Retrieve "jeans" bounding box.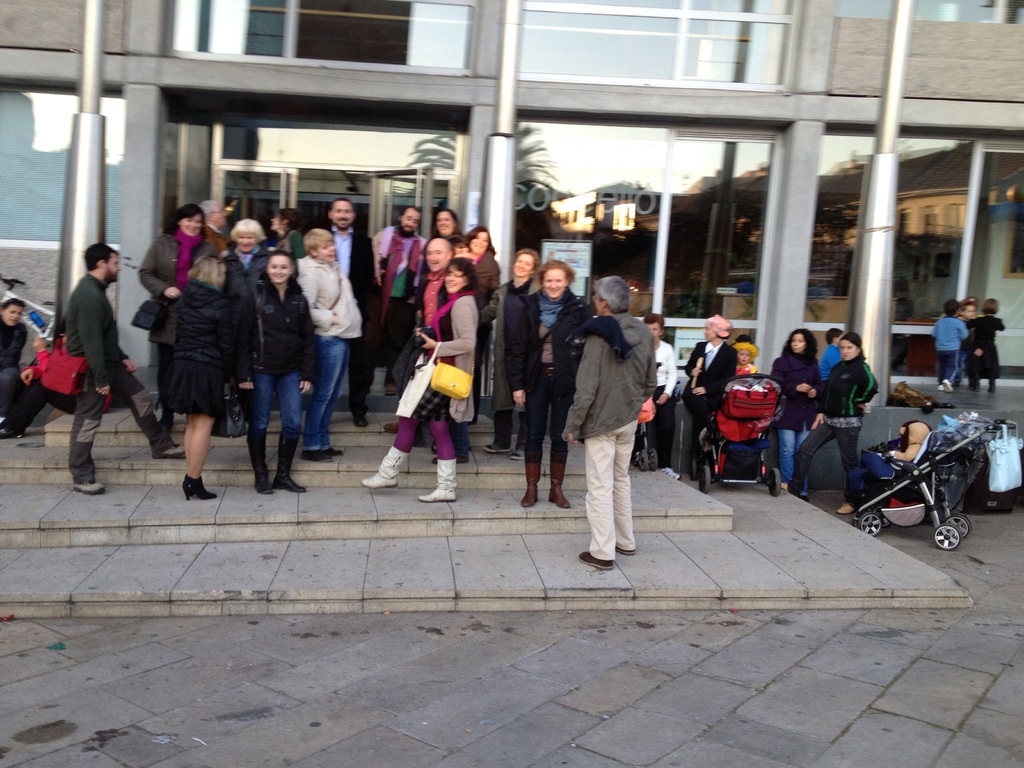
Bounding box: crop(243, 372, 300, 440).
